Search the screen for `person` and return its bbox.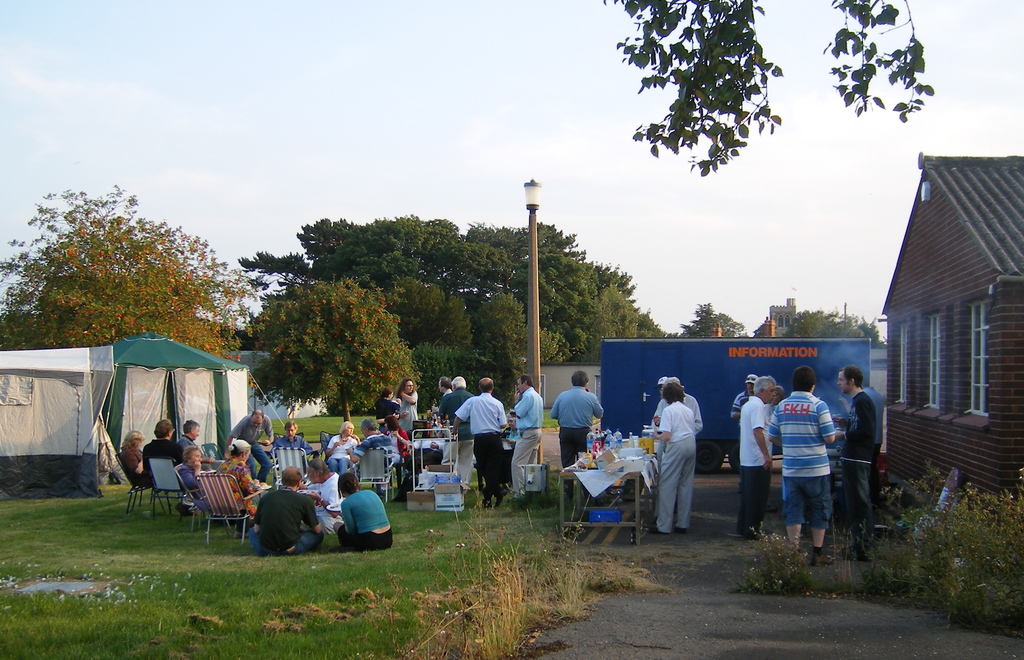
Found: BBox(657, 378, 699, 536).
